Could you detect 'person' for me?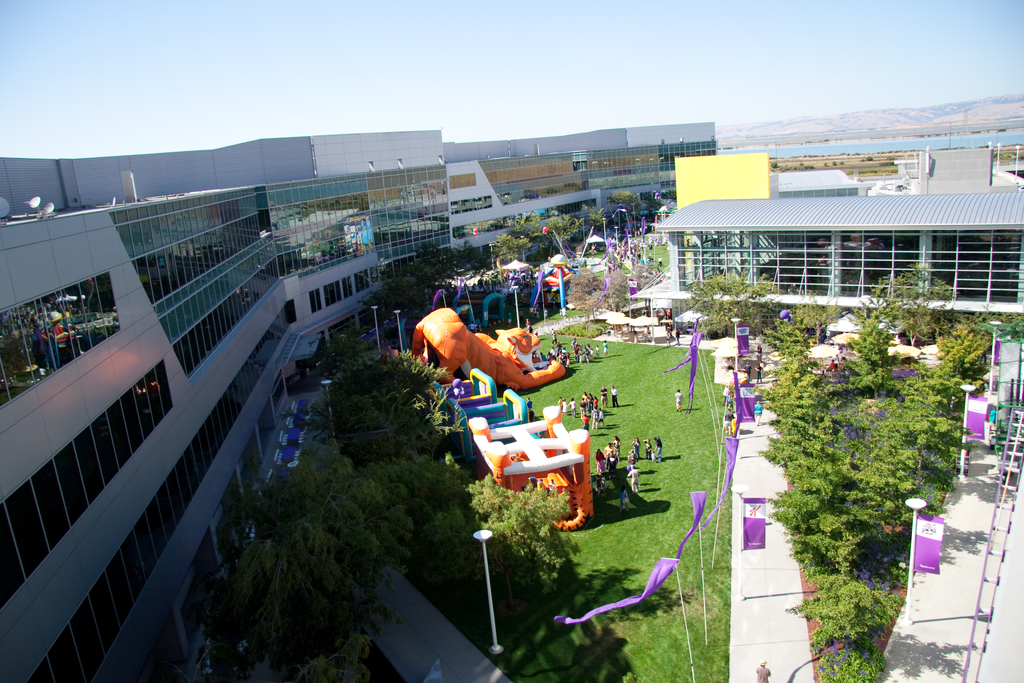
Detection result: (left=557, top=306, right=560, bottom=314).
